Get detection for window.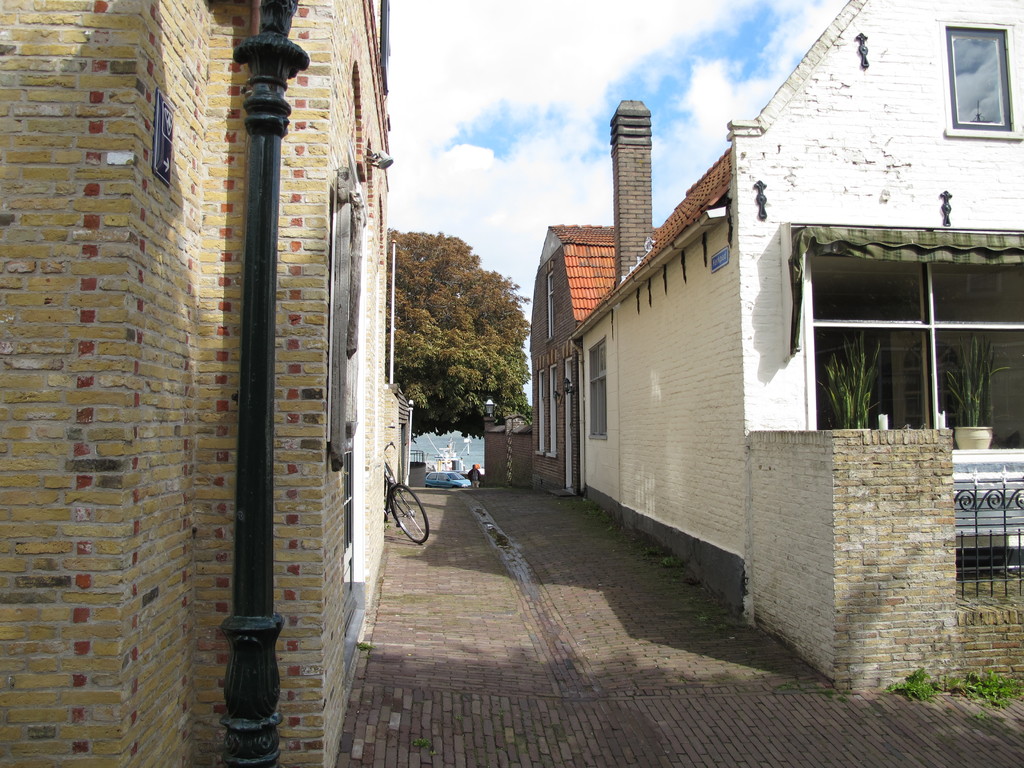
Detection: 787:225:1023:456.
